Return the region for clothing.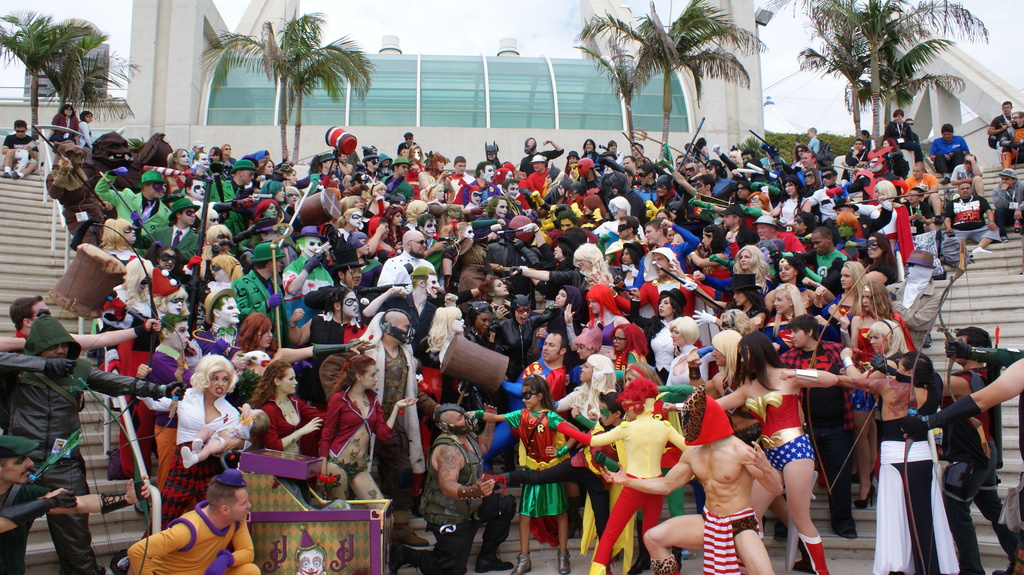
bbox=[530, 171, 550, 189].
